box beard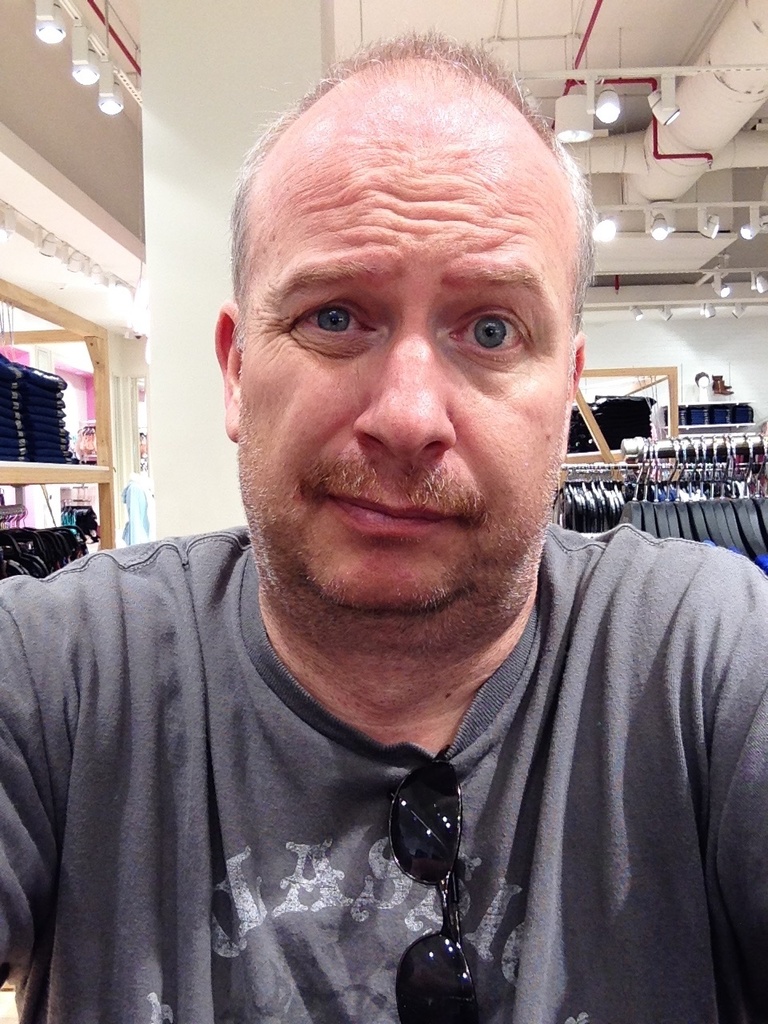
left=241, top=466, right=558, bottom=658
